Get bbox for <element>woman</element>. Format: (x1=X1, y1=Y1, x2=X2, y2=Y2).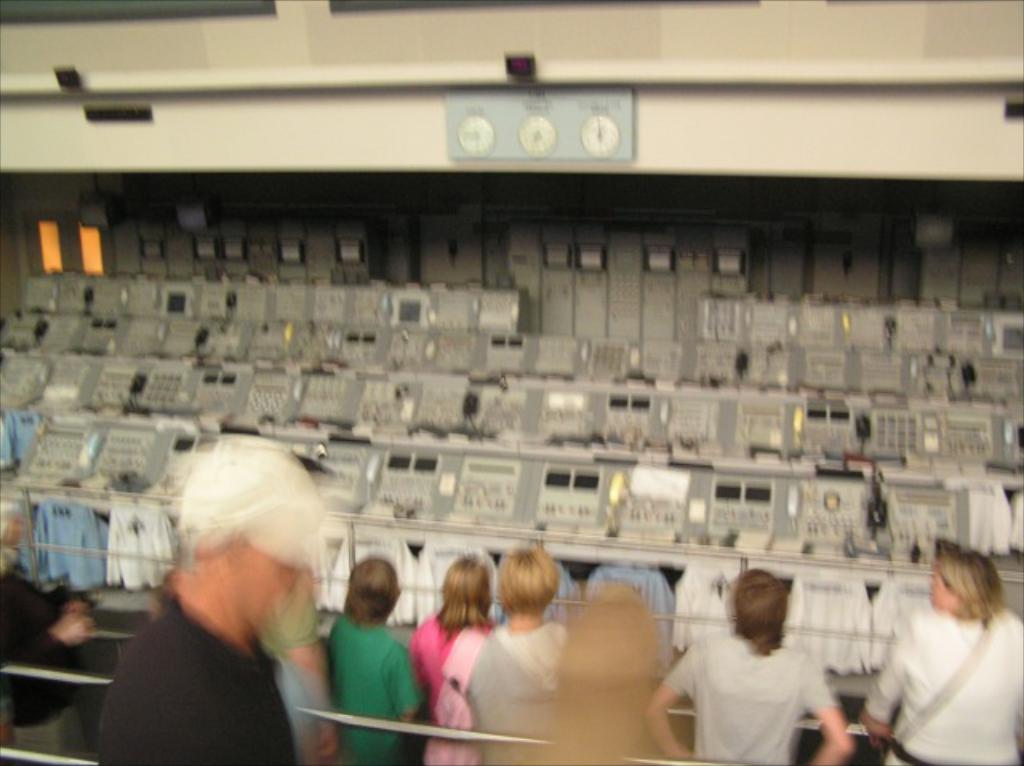
(x1=866, y1=549, x2=1022, y2=764).
